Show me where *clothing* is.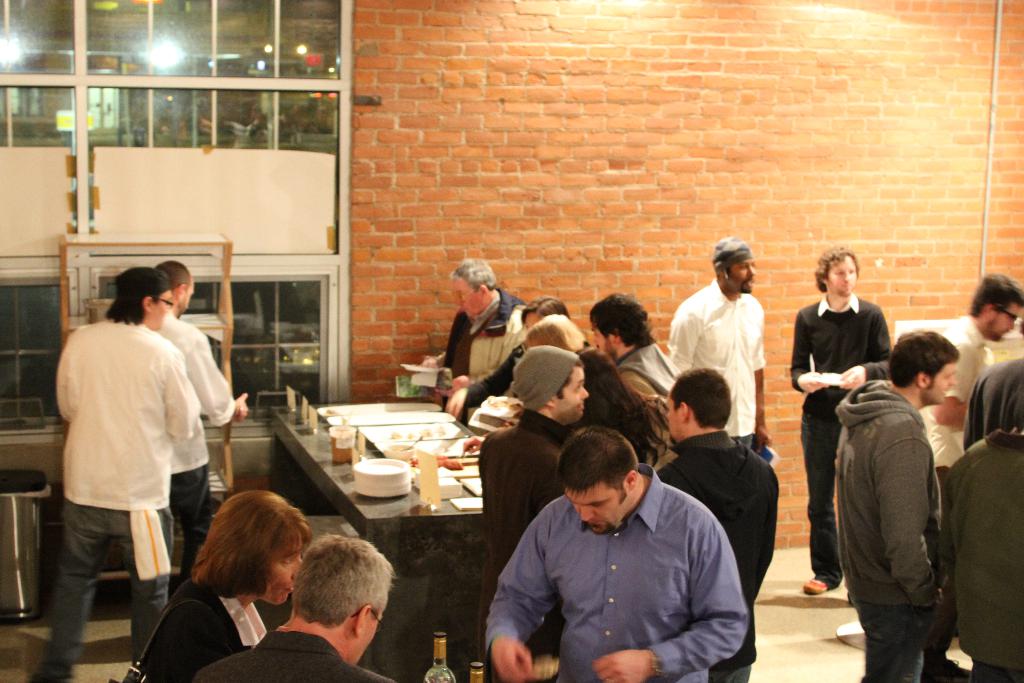
*clothing* is at x1=614 y1=338 x2=681 y2=415.
